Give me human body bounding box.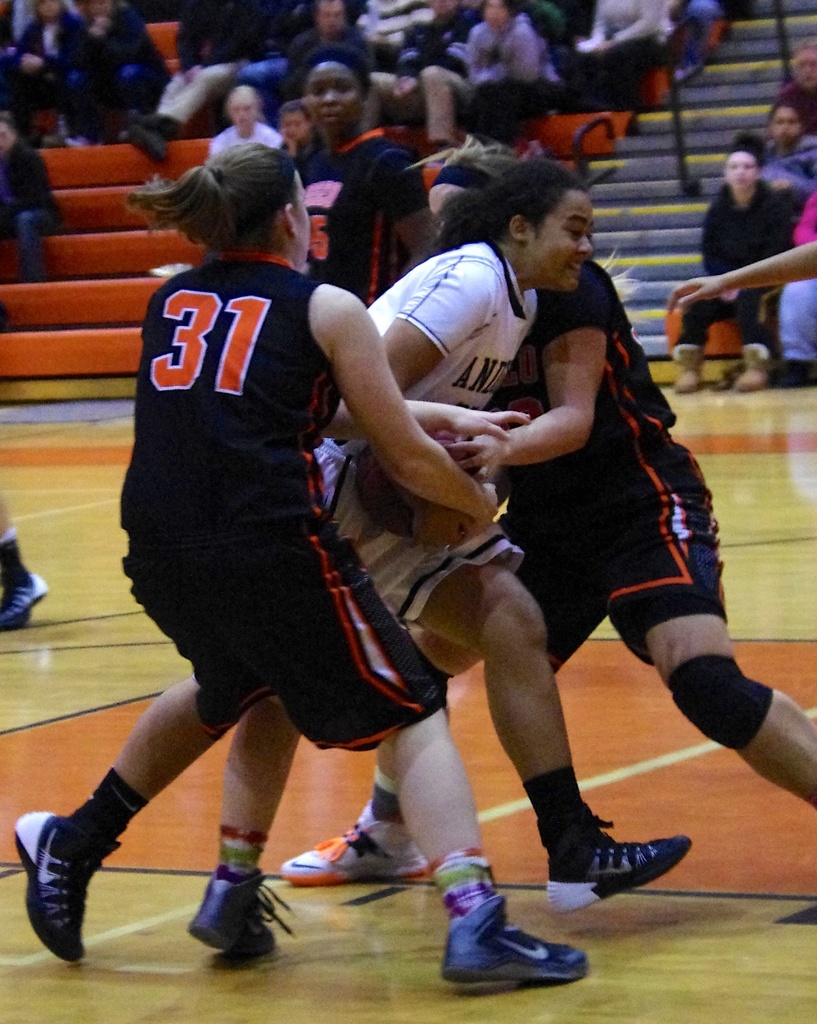
x1=760 y1=101 x2=805 y2=192.
